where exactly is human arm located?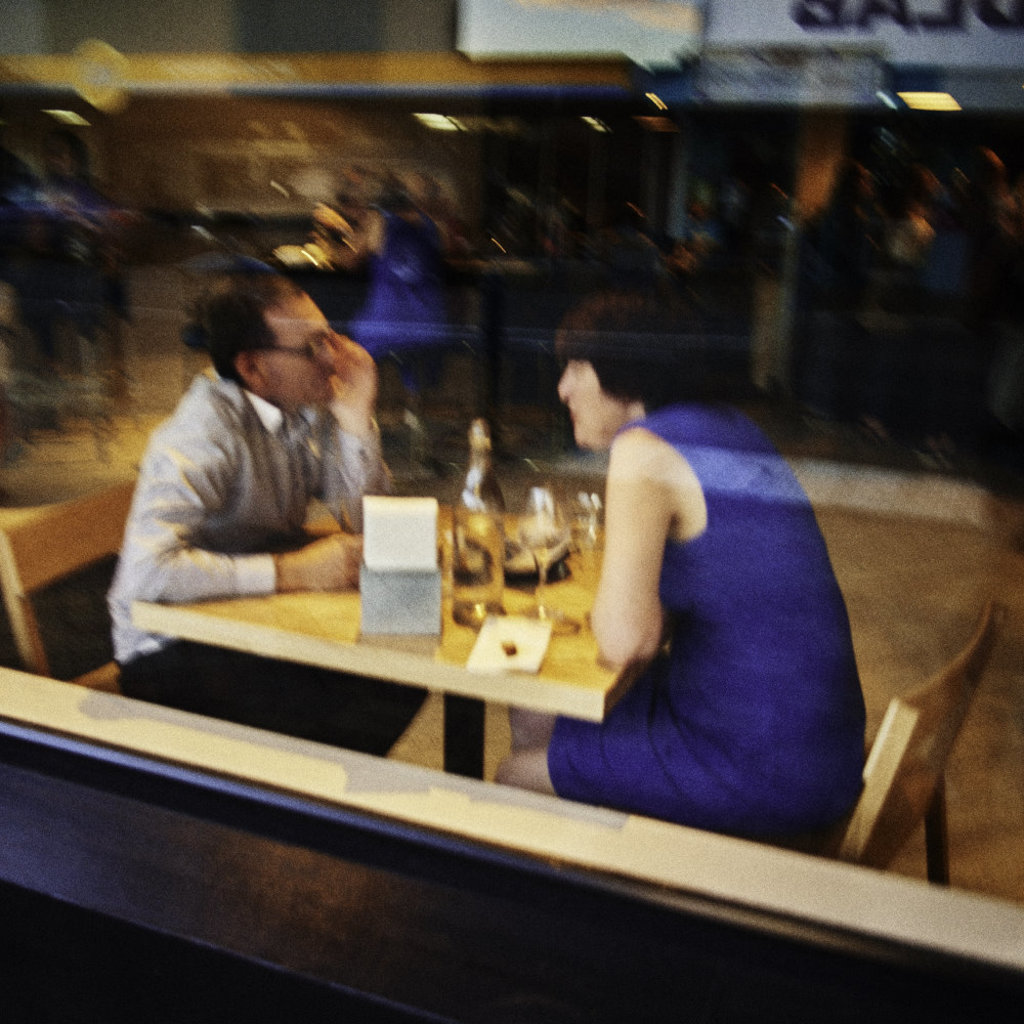
Its bounding box is box=[285, 324, 395, 546].
